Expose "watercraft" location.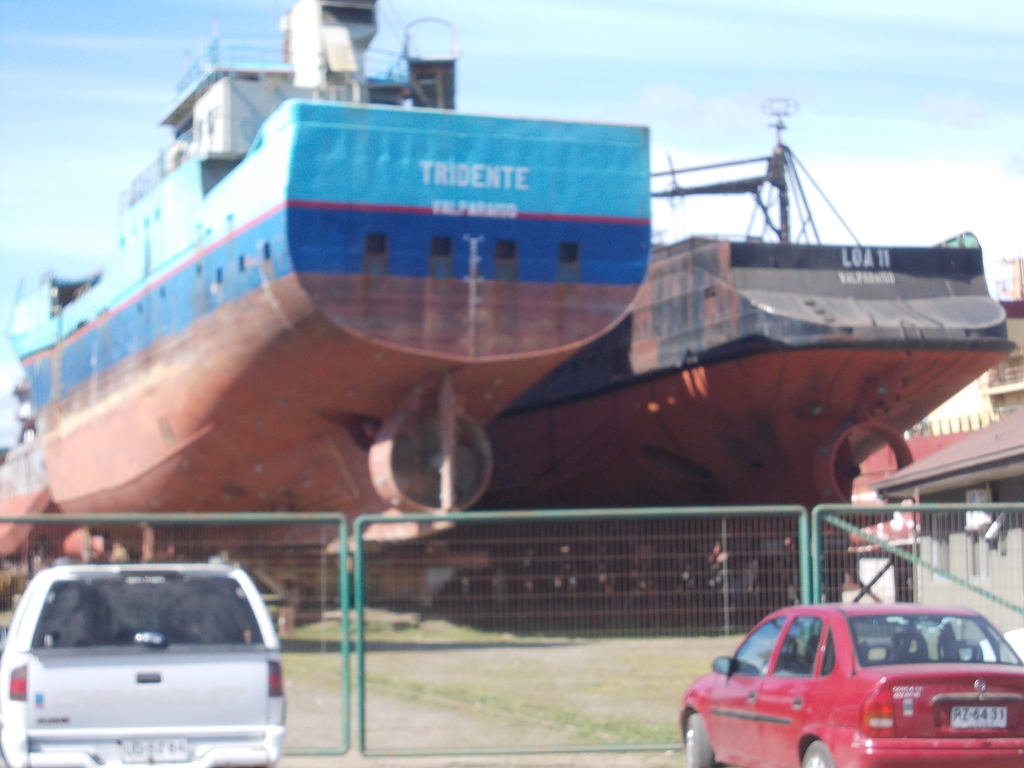
Exposed at rect(0, 0, 641, 595).
